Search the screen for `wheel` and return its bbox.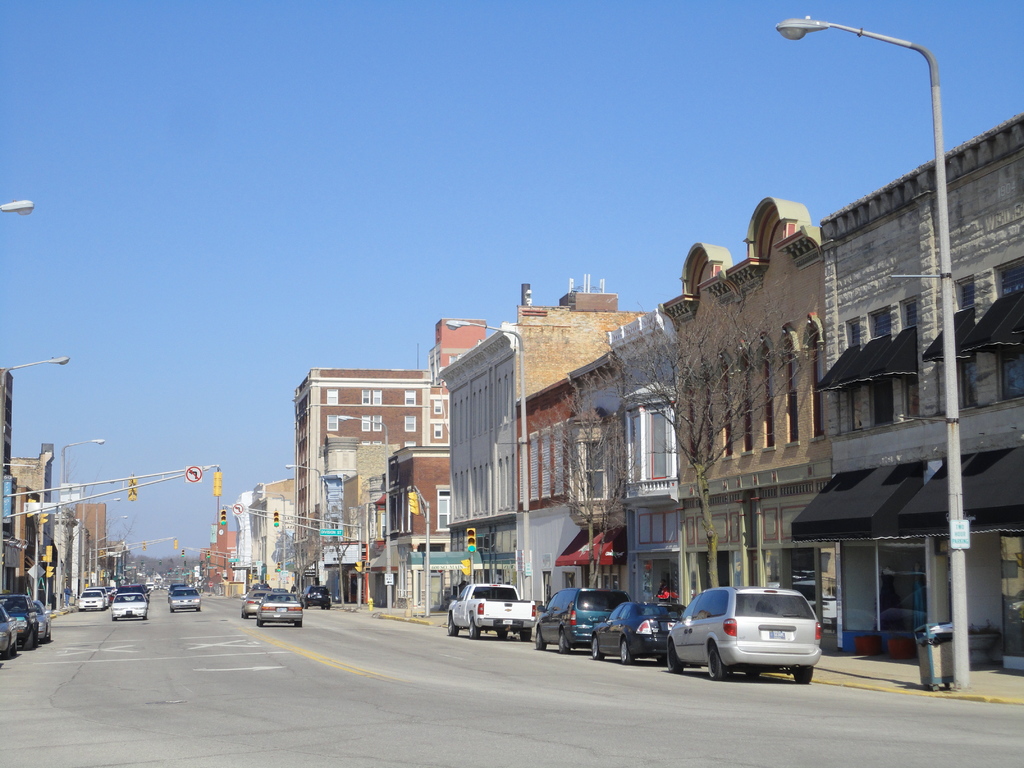
Found: x1=791, y1=667, x2=812, y2=685.
